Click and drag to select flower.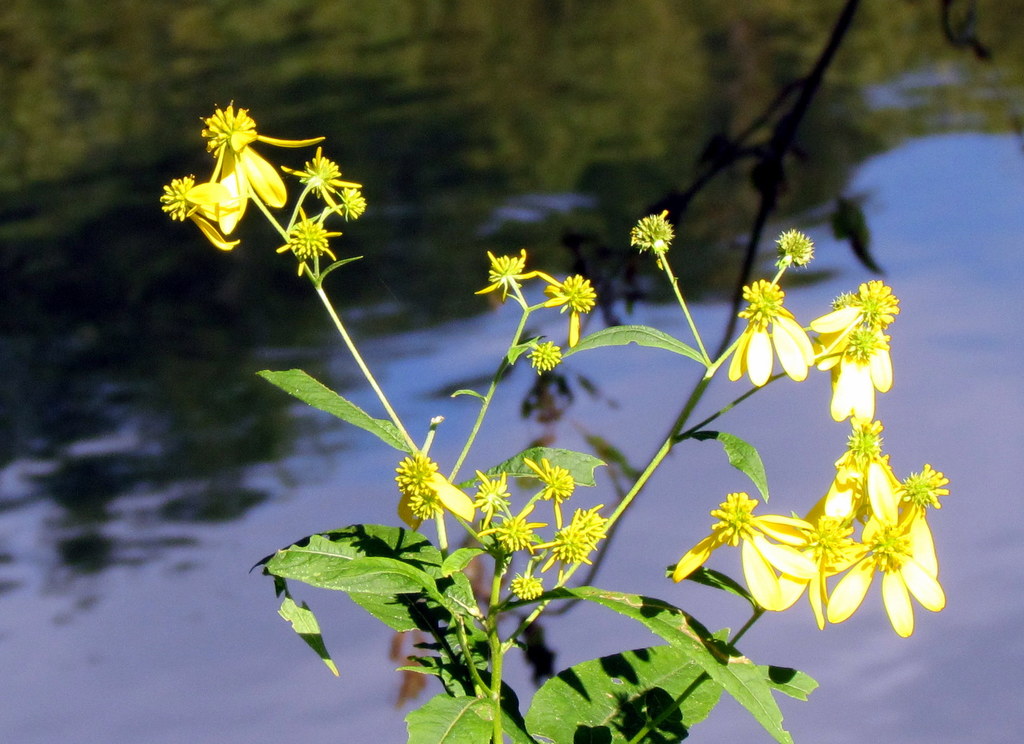
Selection: {"left": 764, "top": 539, "right": 827, "bottom": 622}.
